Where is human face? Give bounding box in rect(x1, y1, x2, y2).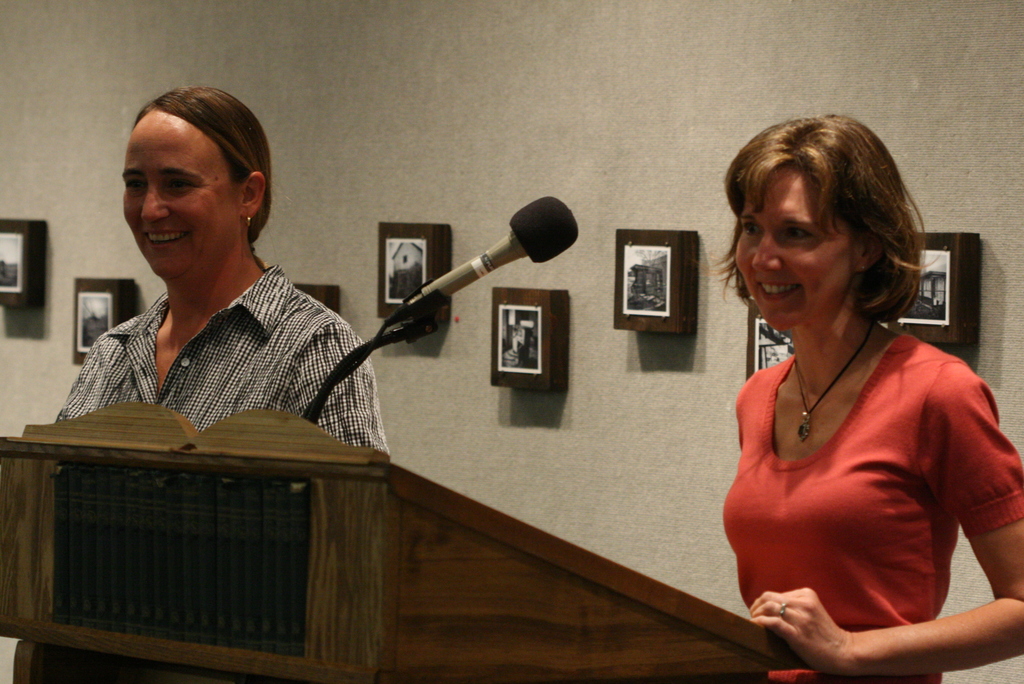
rect(735, 165, 856, 330).
